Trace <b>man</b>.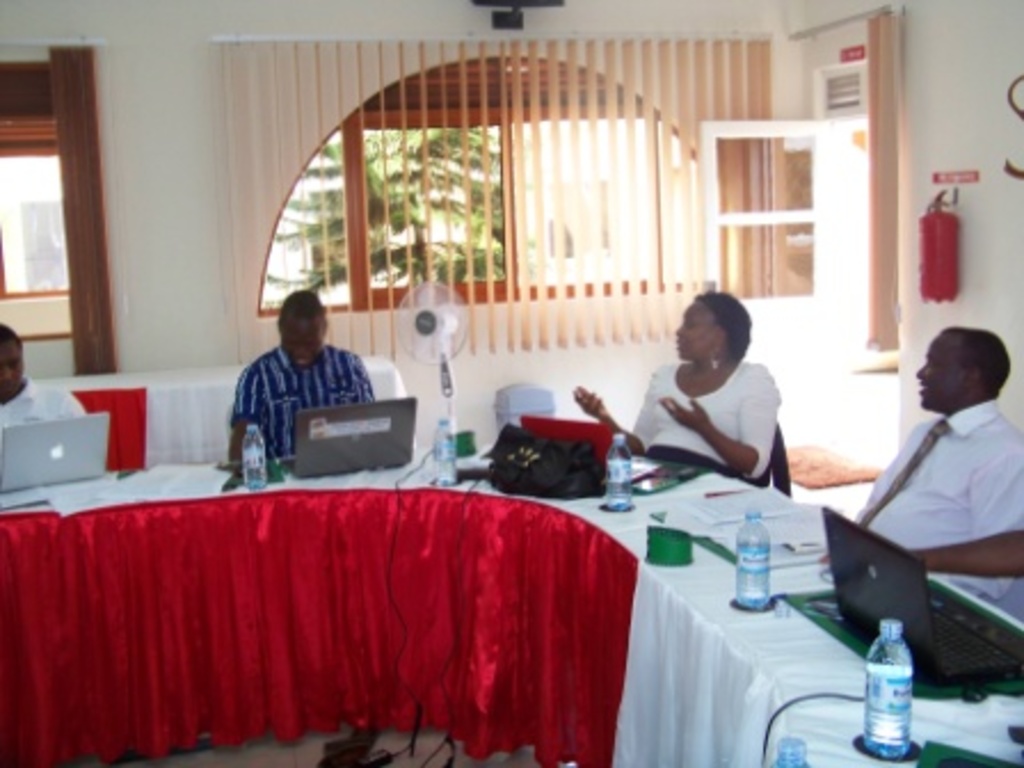
Traced to <region>210, 277, 398, 473</region>.
